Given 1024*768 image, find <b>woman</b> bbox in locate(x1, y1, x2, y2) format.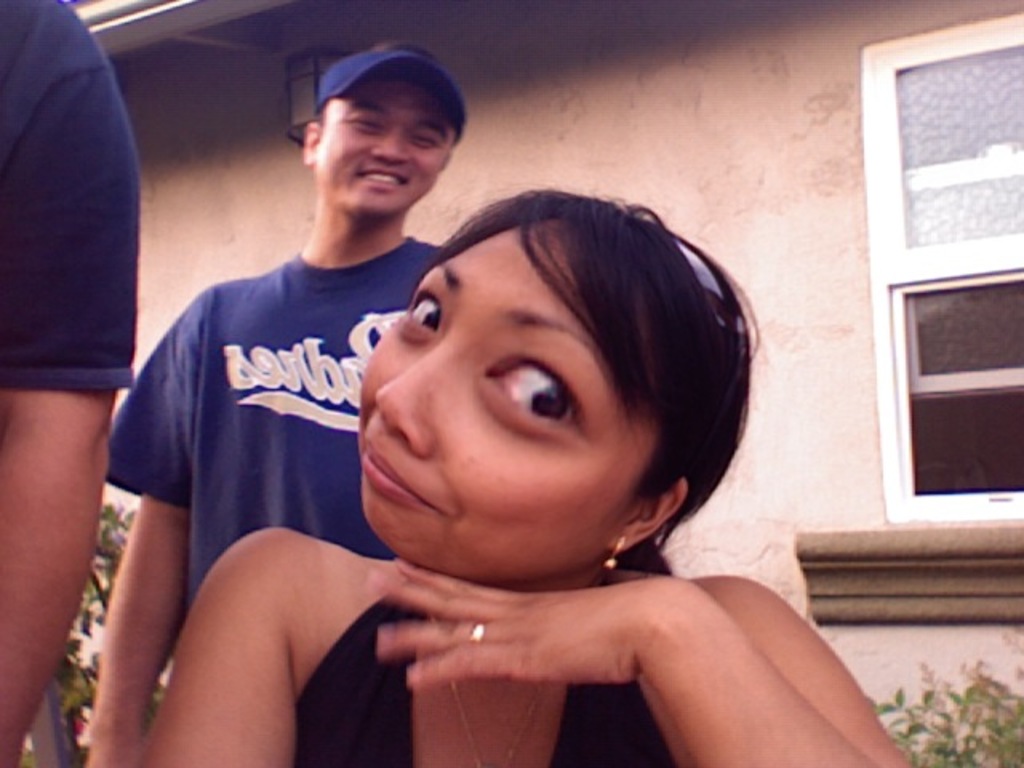
locate(155, 160, 854, 758).
